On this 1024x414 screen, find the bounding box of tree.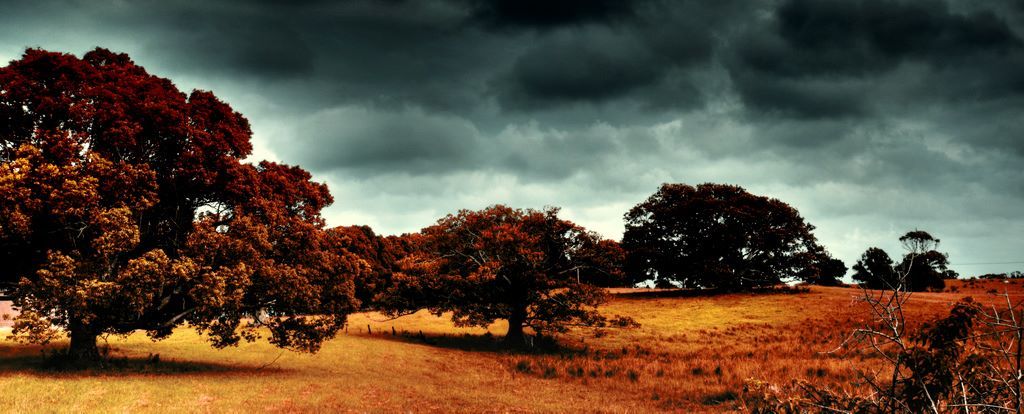
Bounding box: <bbox>392, 206, 611, 351</bbox>.
